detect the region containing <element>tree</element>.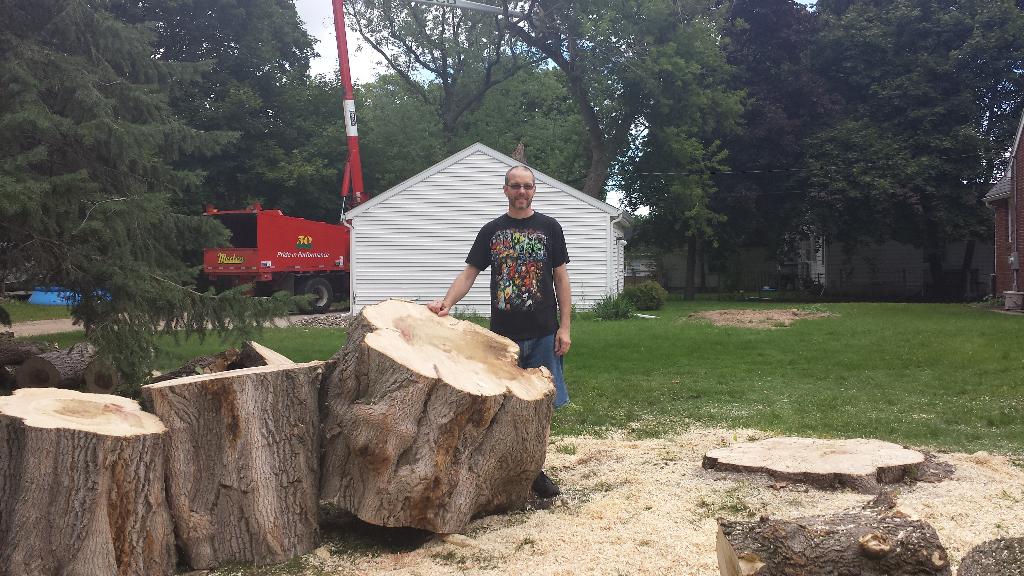
341,0,566,148.
